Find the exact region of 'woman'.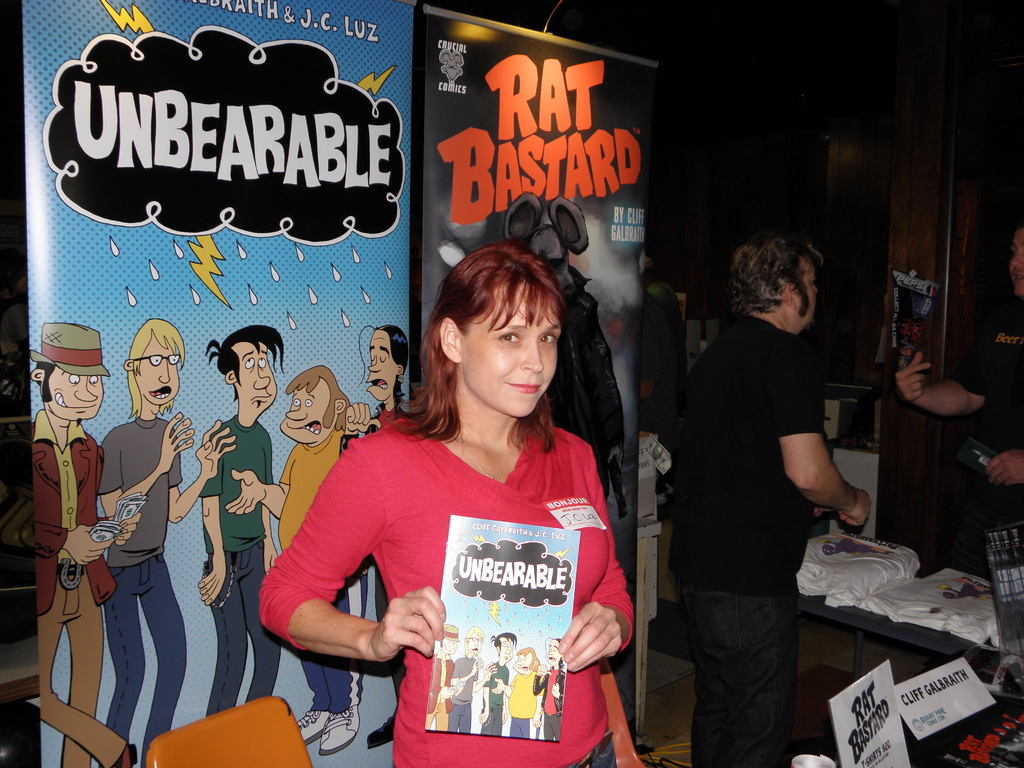
Exact region: [316, 260, 615, 767].
